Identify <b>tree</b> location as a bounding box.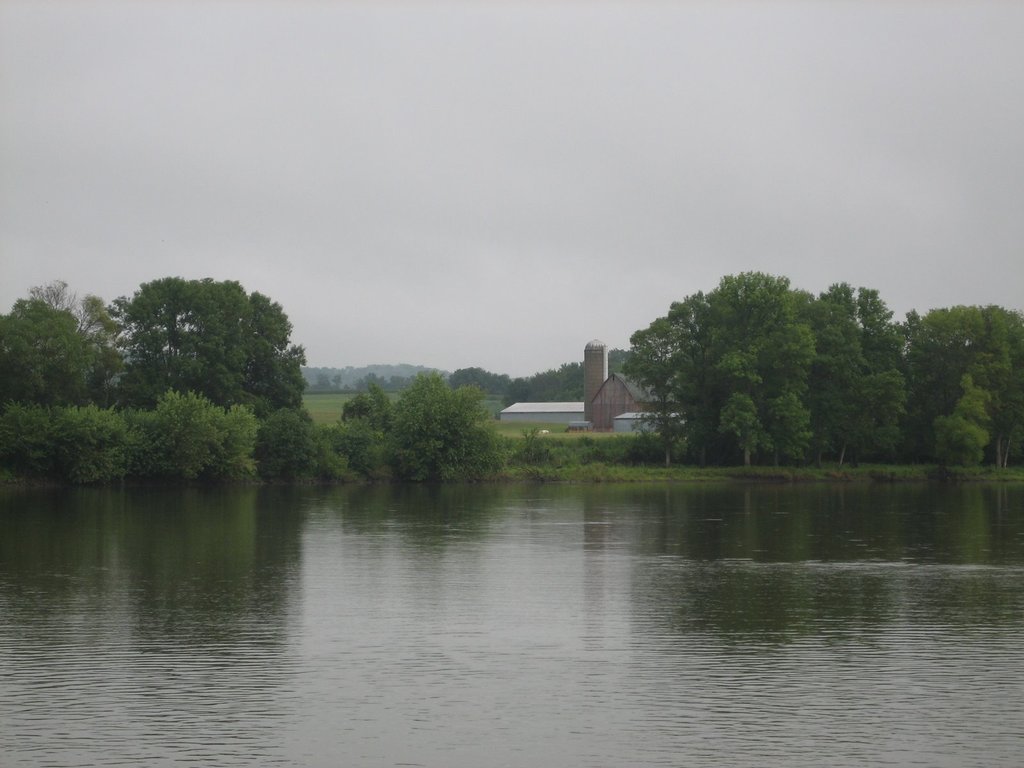
{"x1": 927, "y1": 373, "x2": 991, "y2": 468}.
